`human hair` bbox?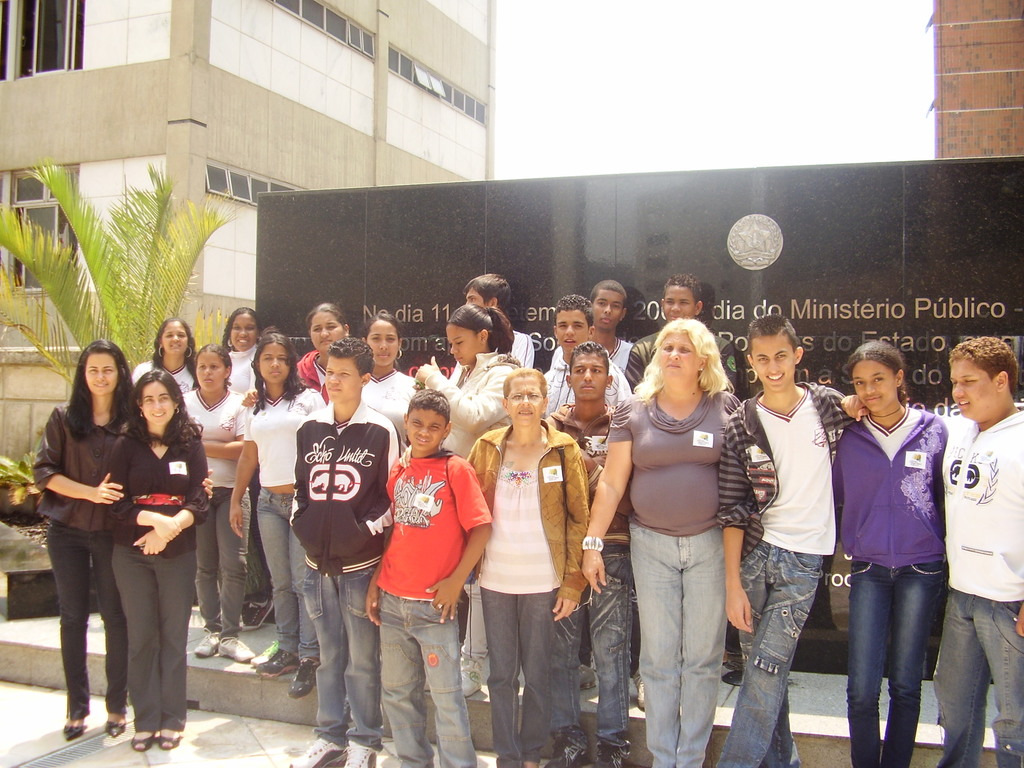
BBox(149, 321, 199, 388)
